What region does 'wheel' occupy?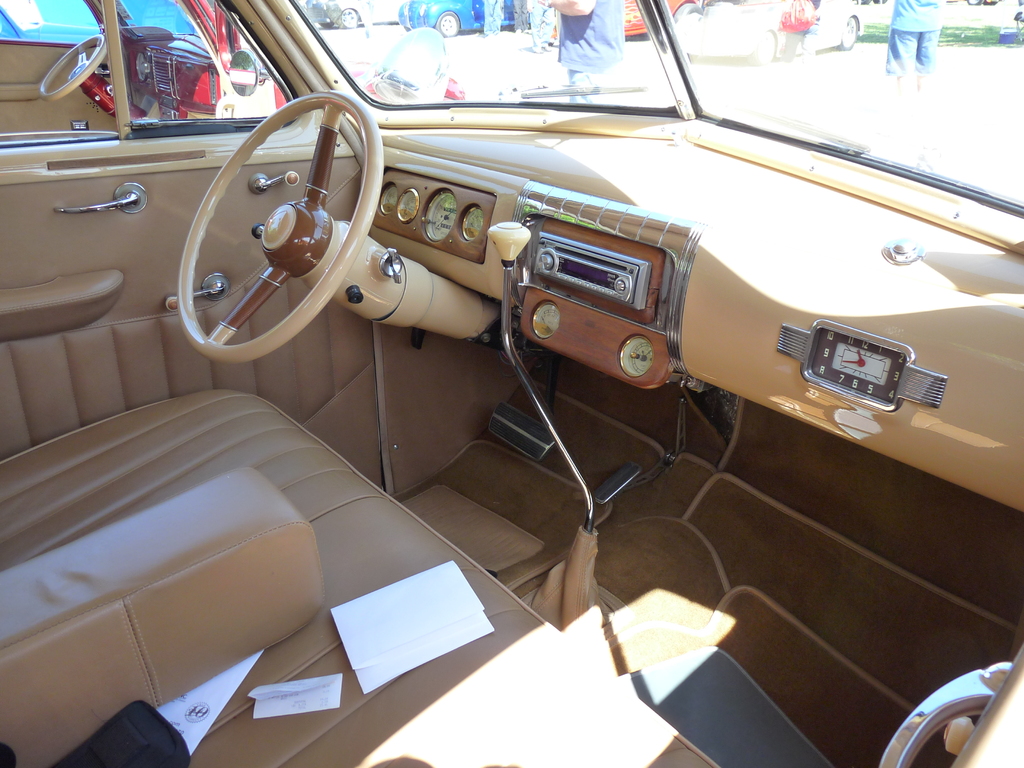
(432, 8, 460, 36).
